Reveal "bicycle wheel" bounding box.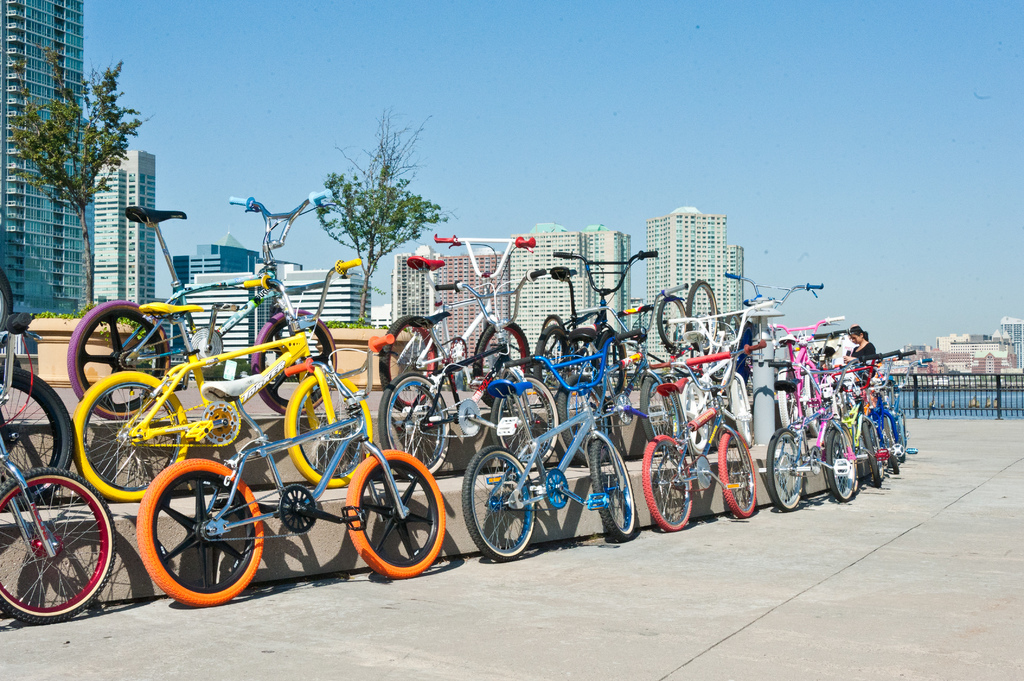
Revealed: 540, 314, 566, 359.
